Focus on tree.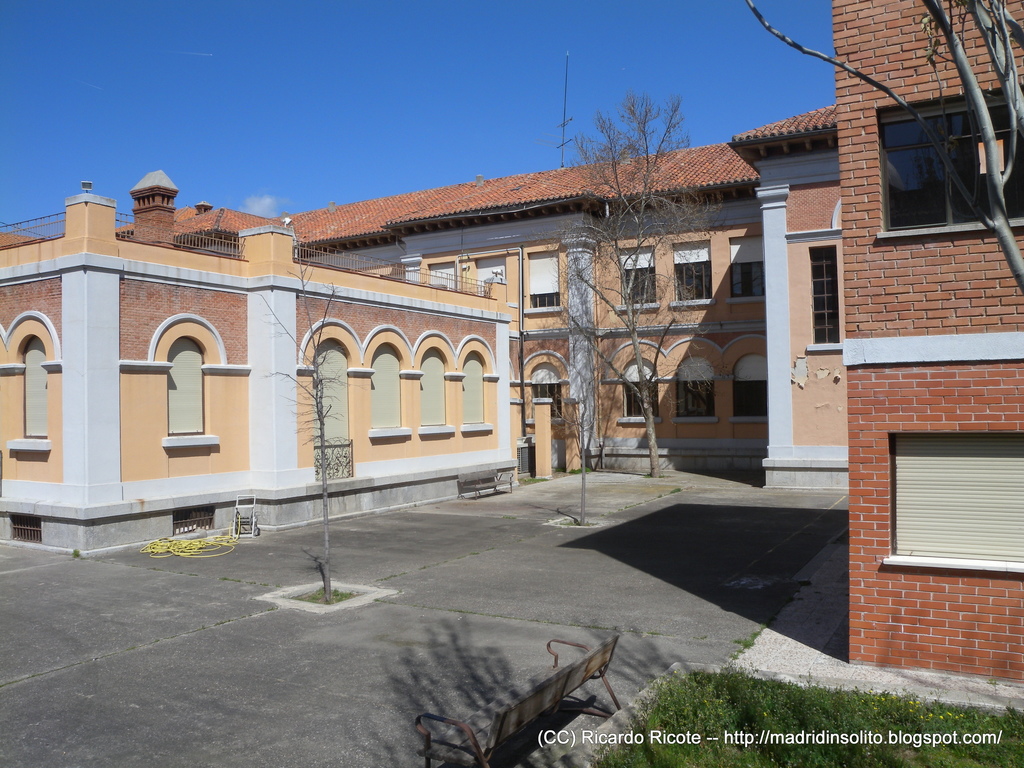
Focused at bbox=(739, 0, 1023, 330).
